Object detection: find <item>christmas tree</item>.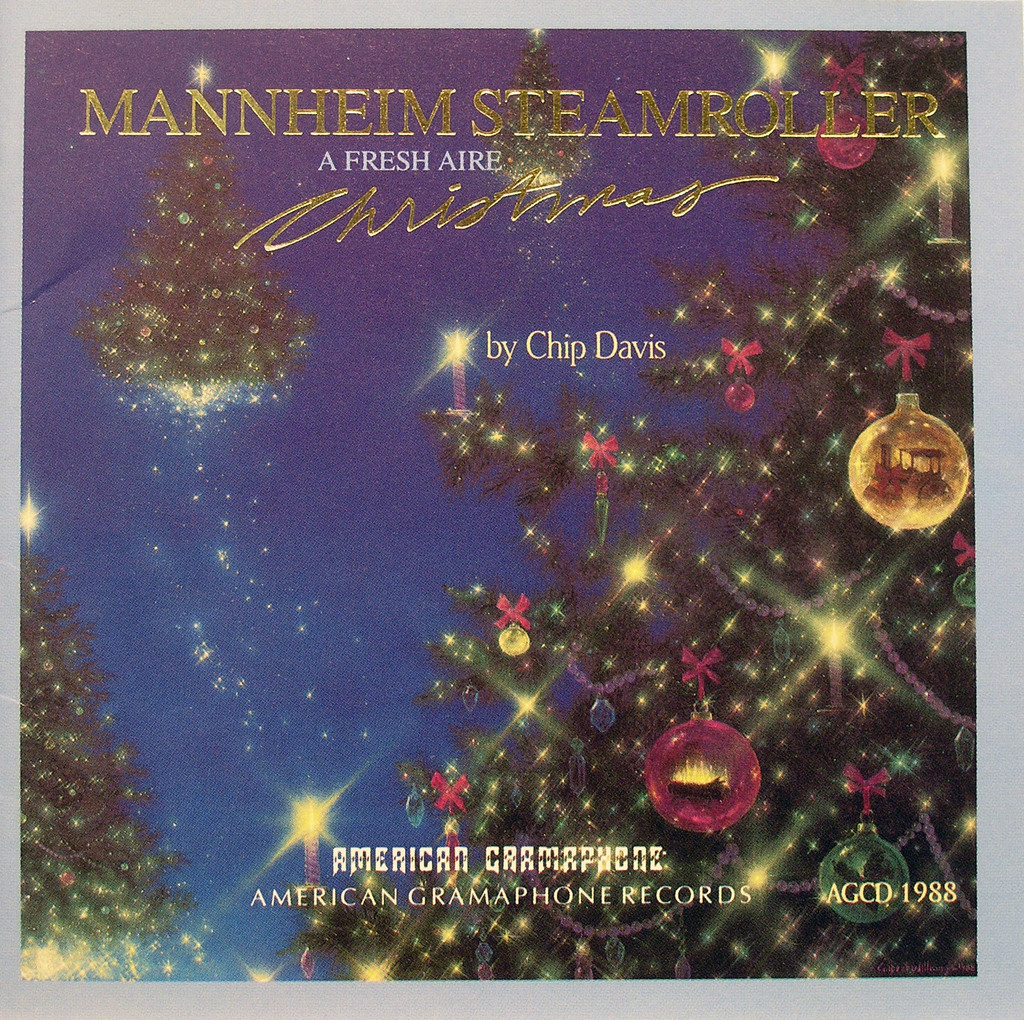
left=13, top=539, right=206, bottom=984.
